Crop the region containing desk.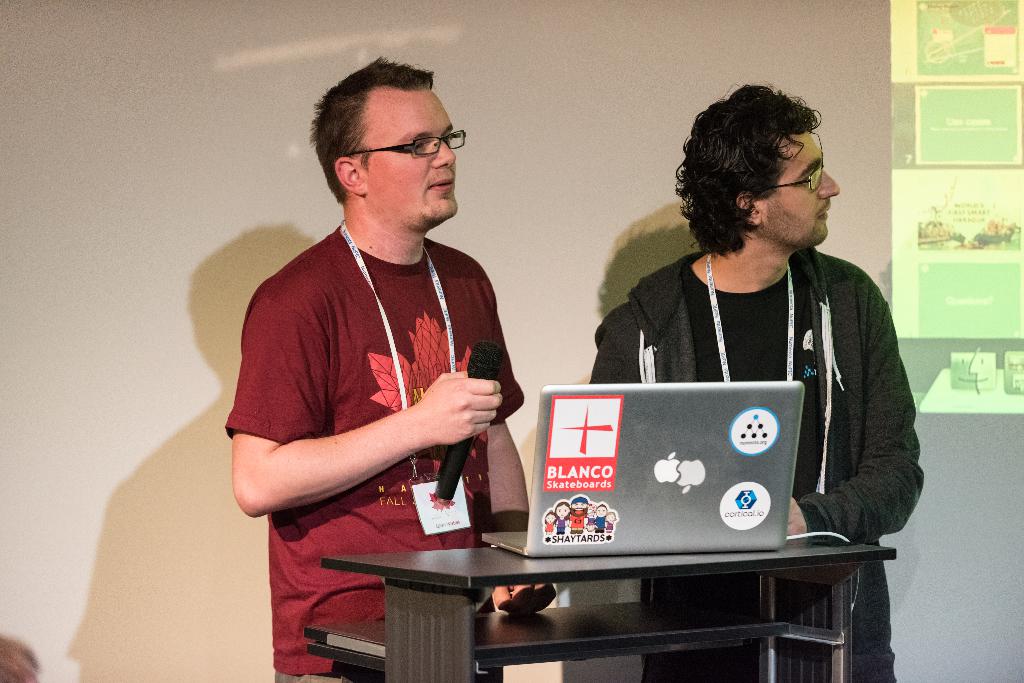
Crop region: box=[324, 543, 890, 678].
